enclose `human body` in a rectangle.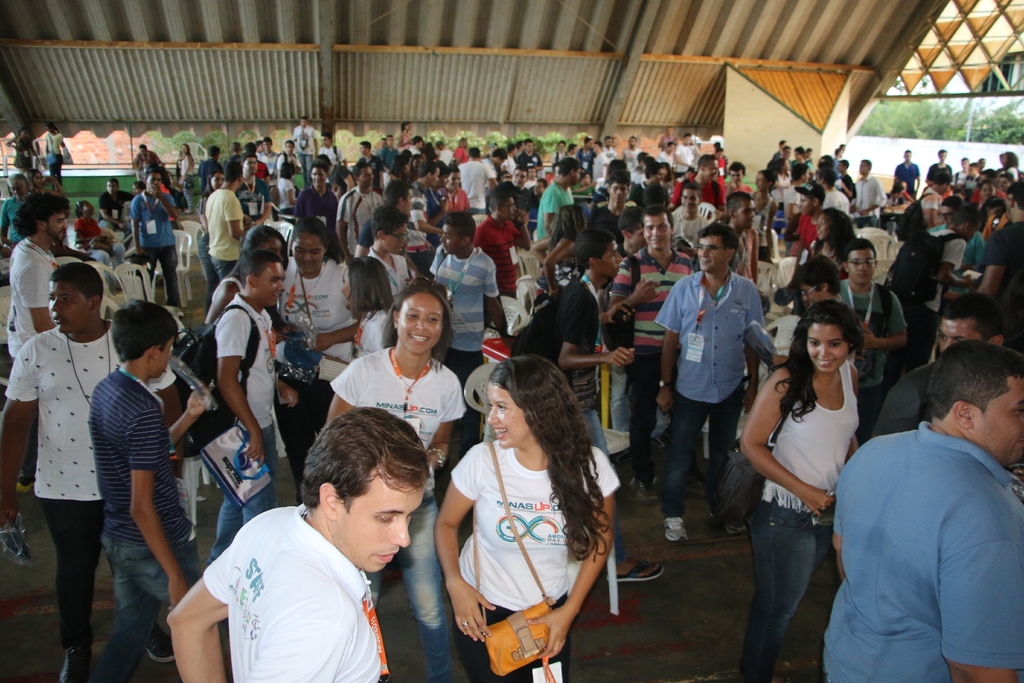
select_region(472, 210, 532, 327).
